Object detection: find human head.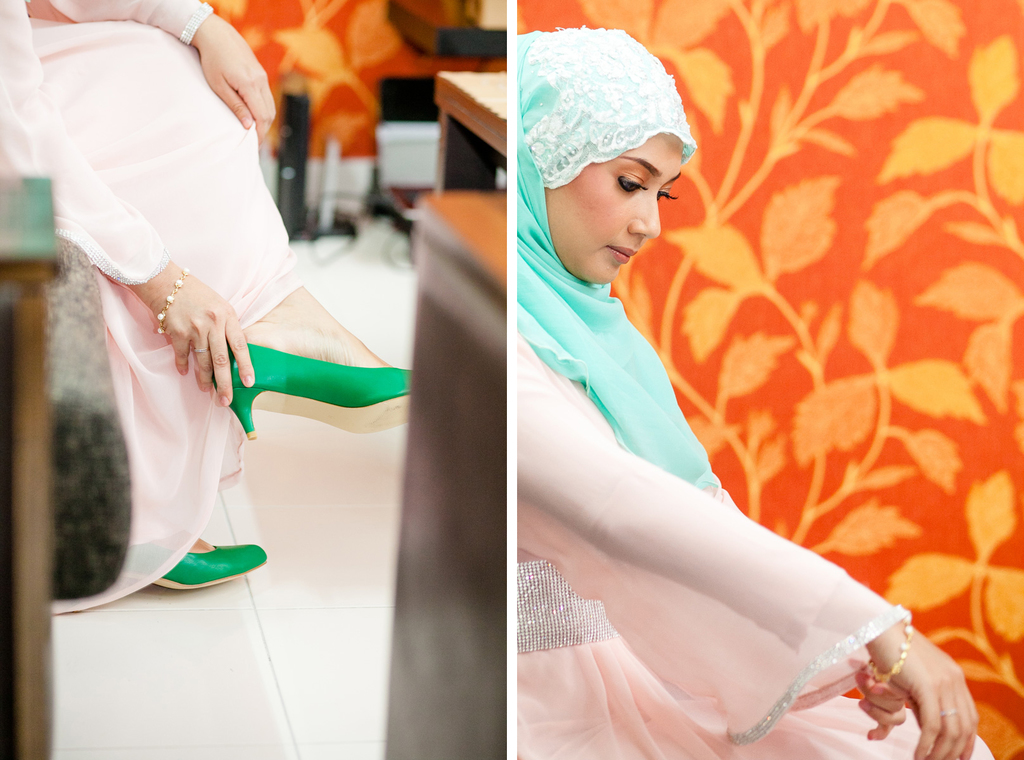
(521, 31, 708, 292).
